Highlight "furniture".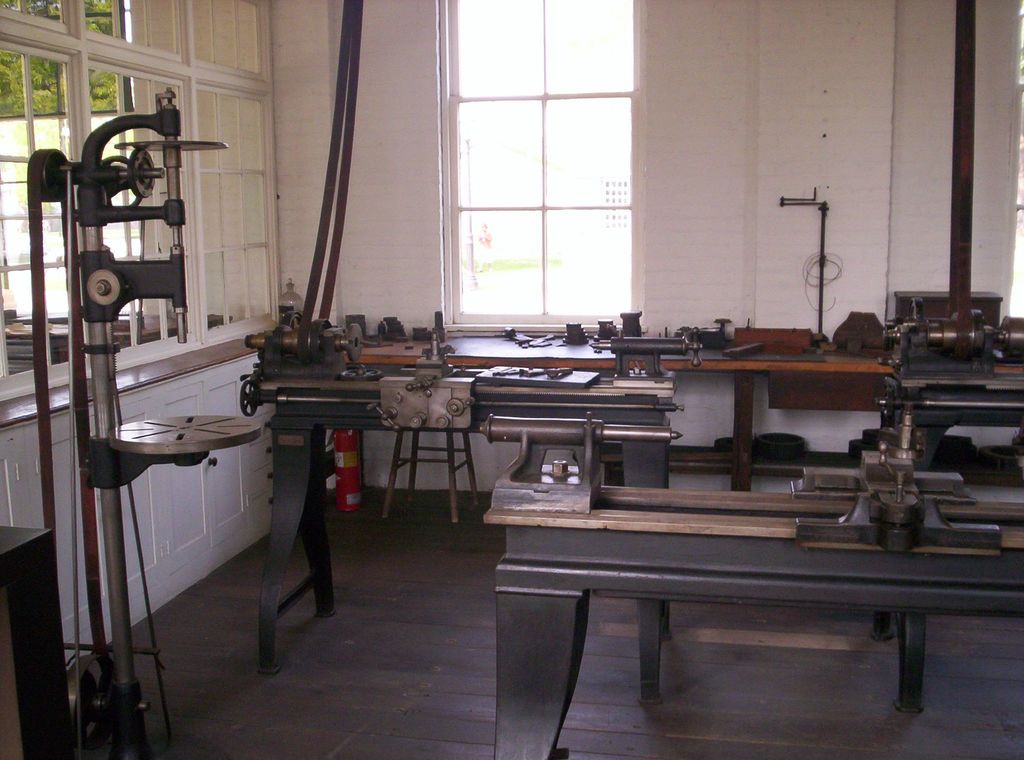
Highlighted region: rect(385, 431, 484, 526).
